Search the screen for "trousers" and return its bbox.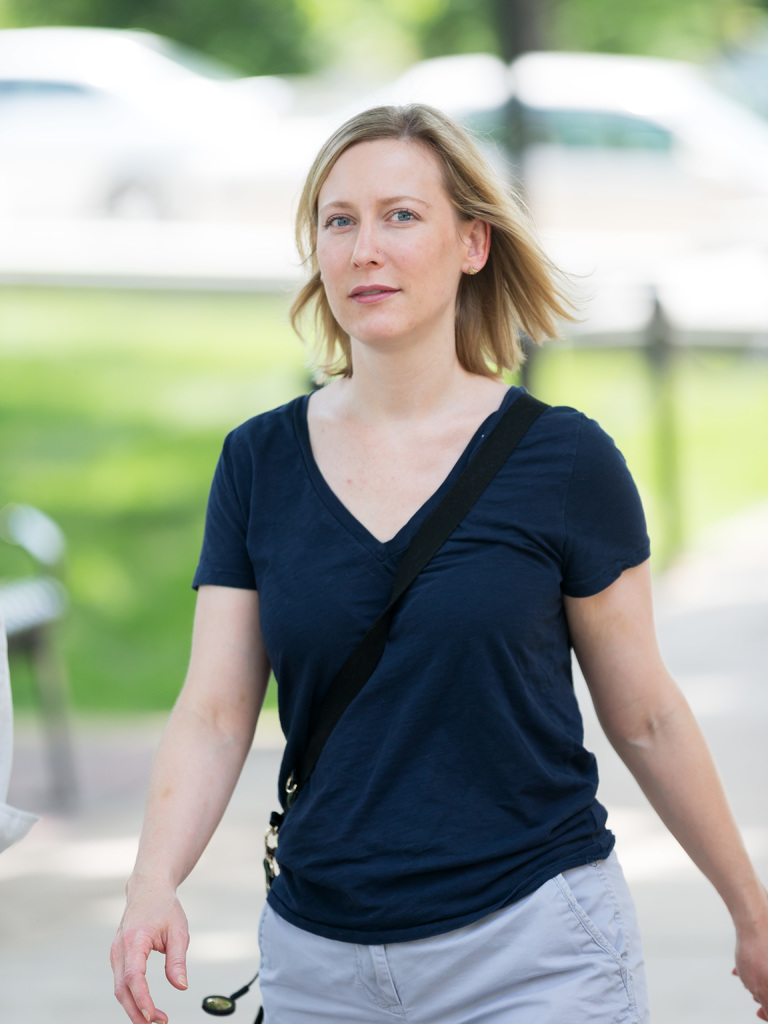
Found: (259, 854, 652, 1023).
